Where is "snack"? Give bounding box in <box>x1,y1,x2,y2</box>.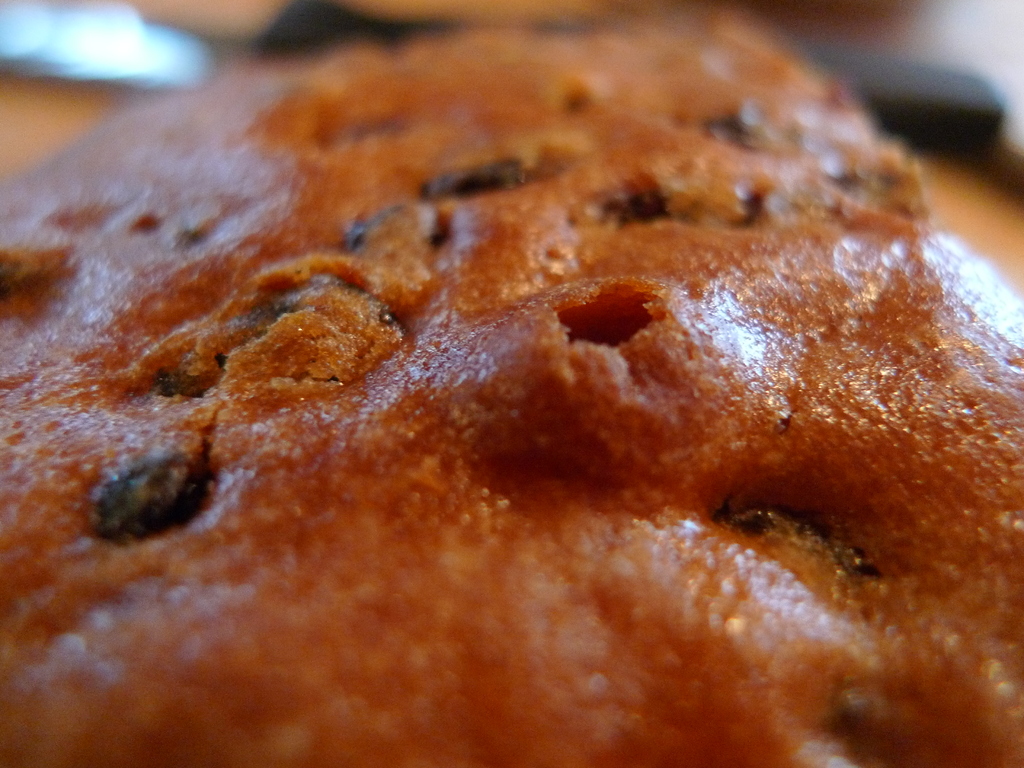
<box>0,24,1023,767</box>.
